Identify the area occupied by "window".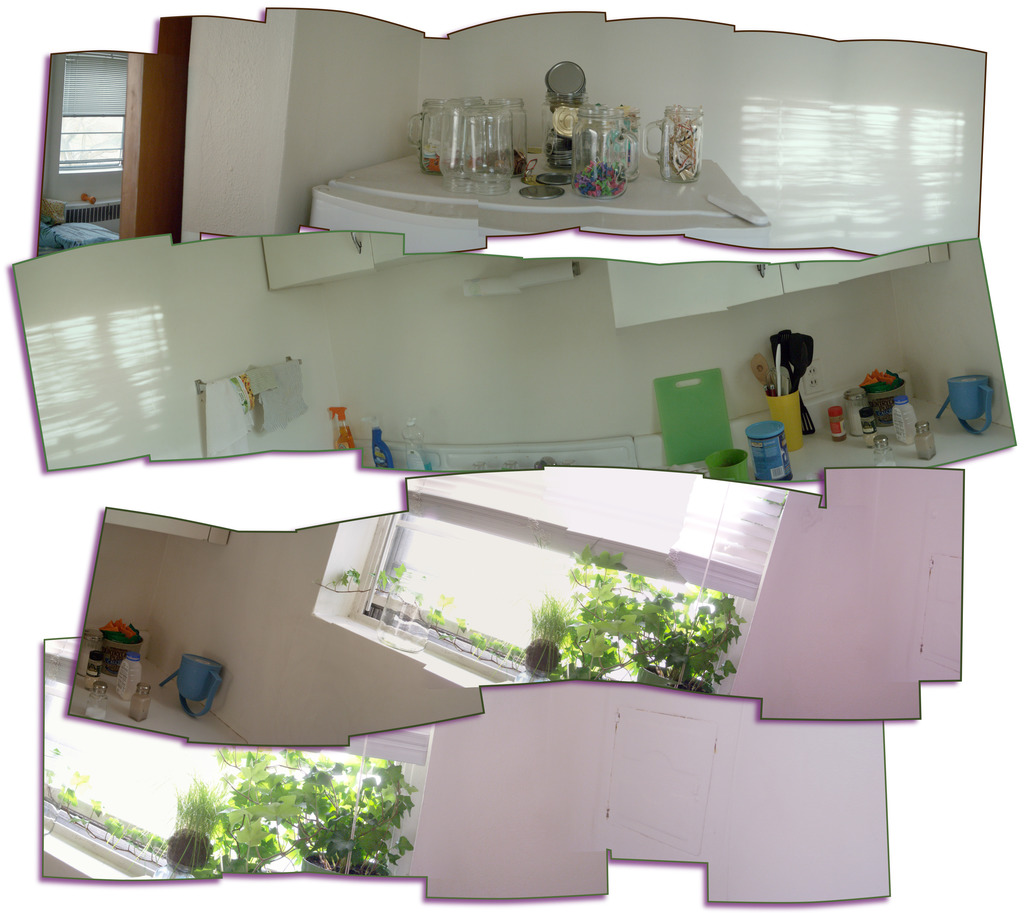
Area: BBox(58, 58, 126, 174).
